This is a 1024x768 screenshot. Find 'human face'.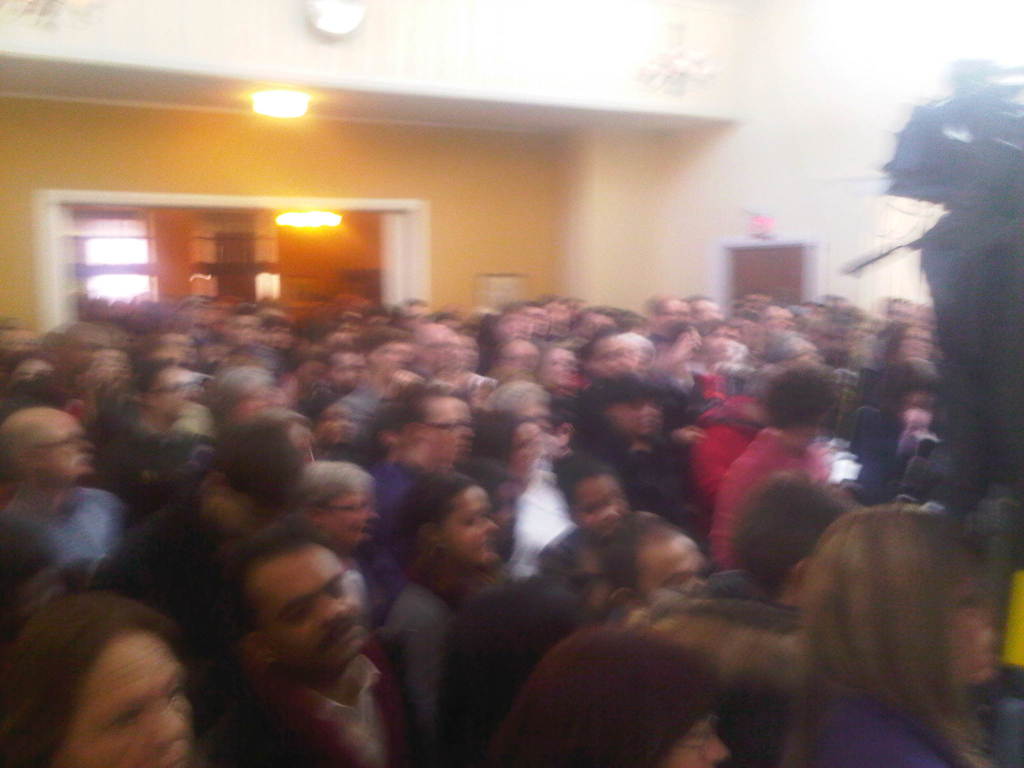
Bounding box: {"left": 953, "top": 563, "right": 989, "bottom": 682}.
